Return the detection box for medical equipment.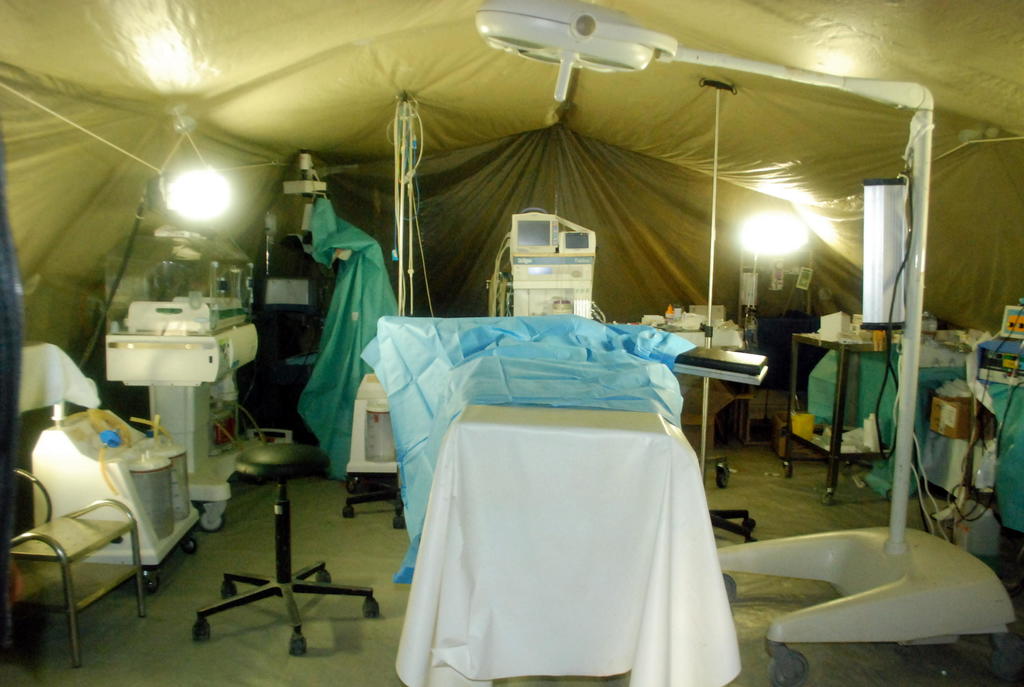
rect(93, 212, 265, 533).
